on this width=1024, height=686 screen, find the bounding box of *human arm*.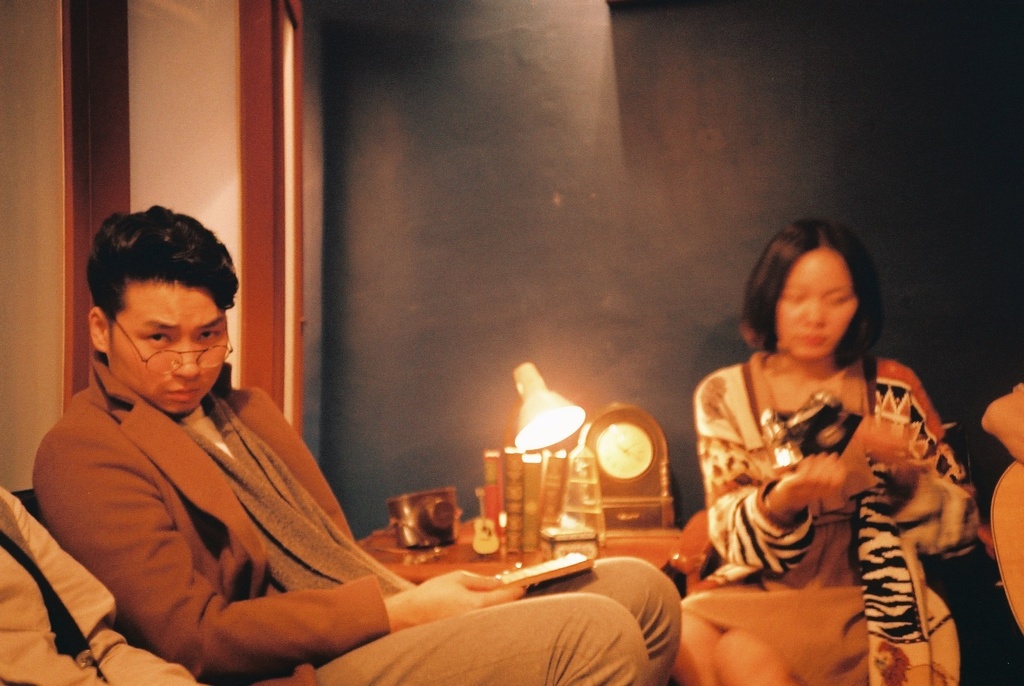
Bounding box: (58,391,411,671).
